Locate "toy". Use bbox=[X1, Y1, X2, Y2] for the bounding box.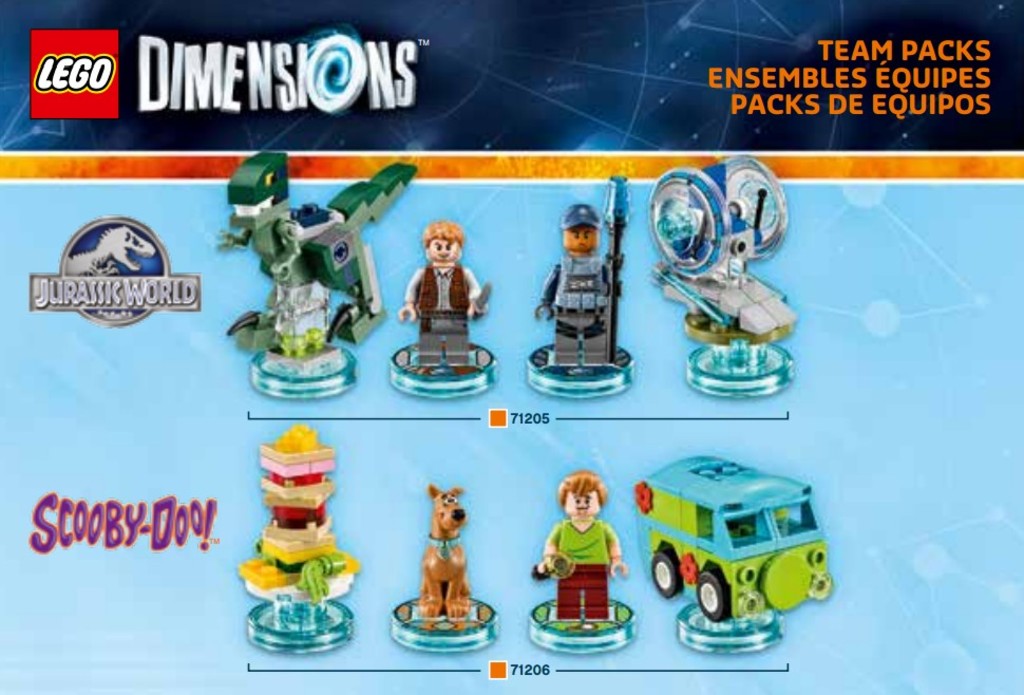
bbox=[250, 414, 359, 668].
